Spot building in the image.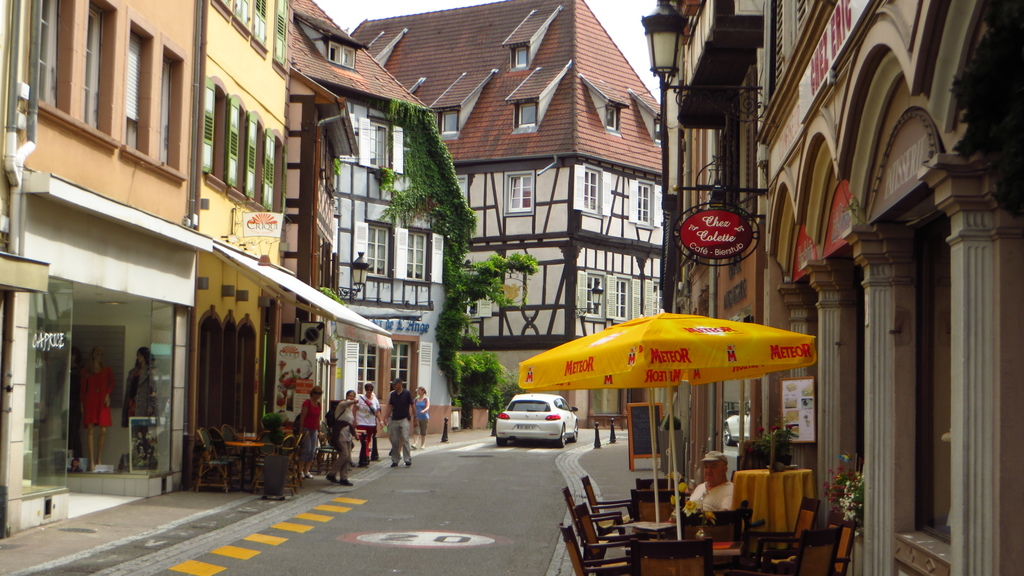
building found at Rect(174, 3, 291, 486).
